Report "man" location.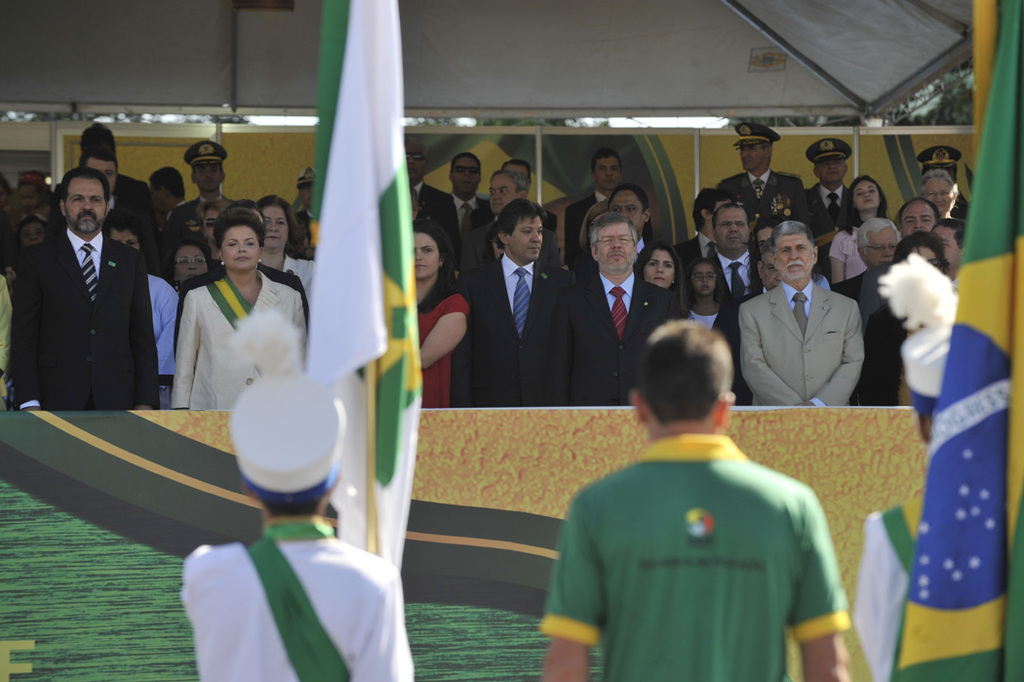
Report: (804,140,864,287).
